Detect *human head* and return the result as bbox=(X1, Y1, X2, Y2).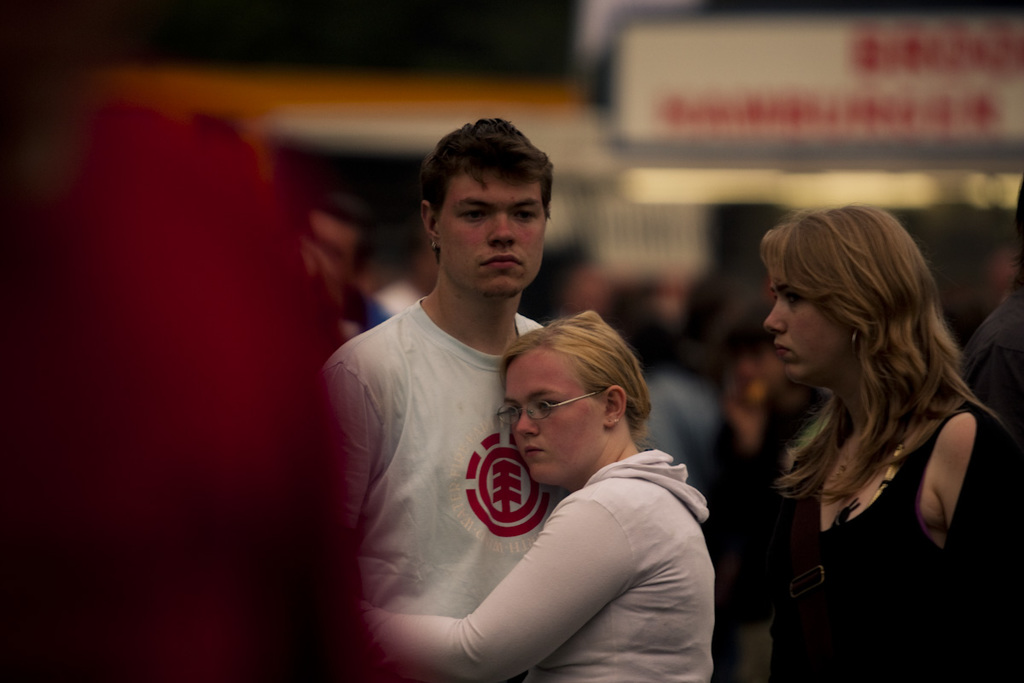
bbox=(307, 196, 372, 277).
